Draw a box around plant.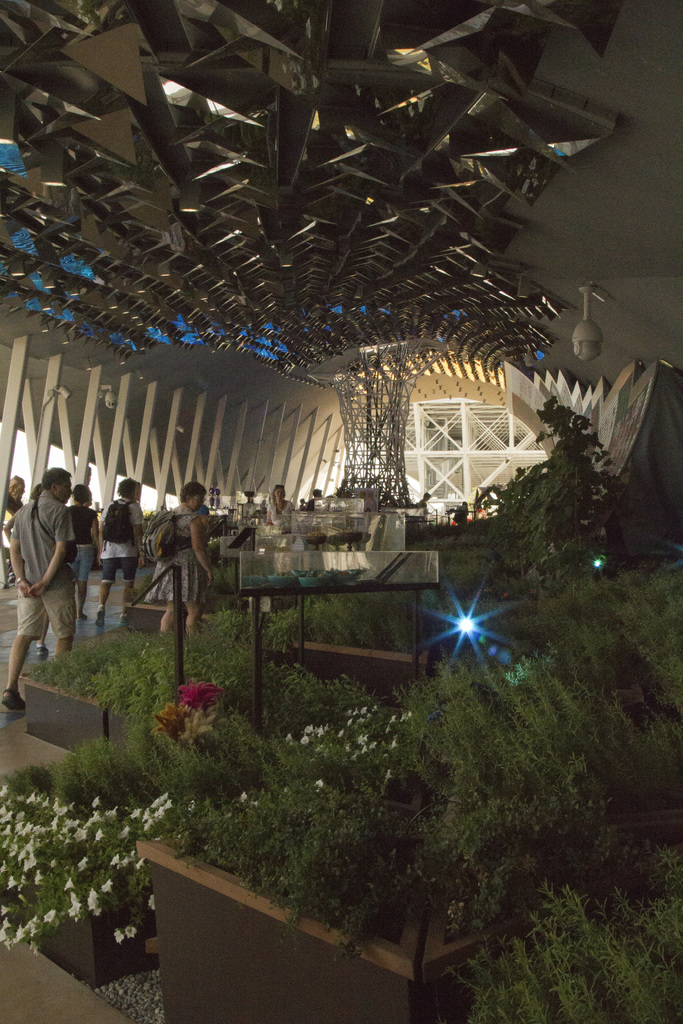
<region>450, 834, 682, 1023</region>.
